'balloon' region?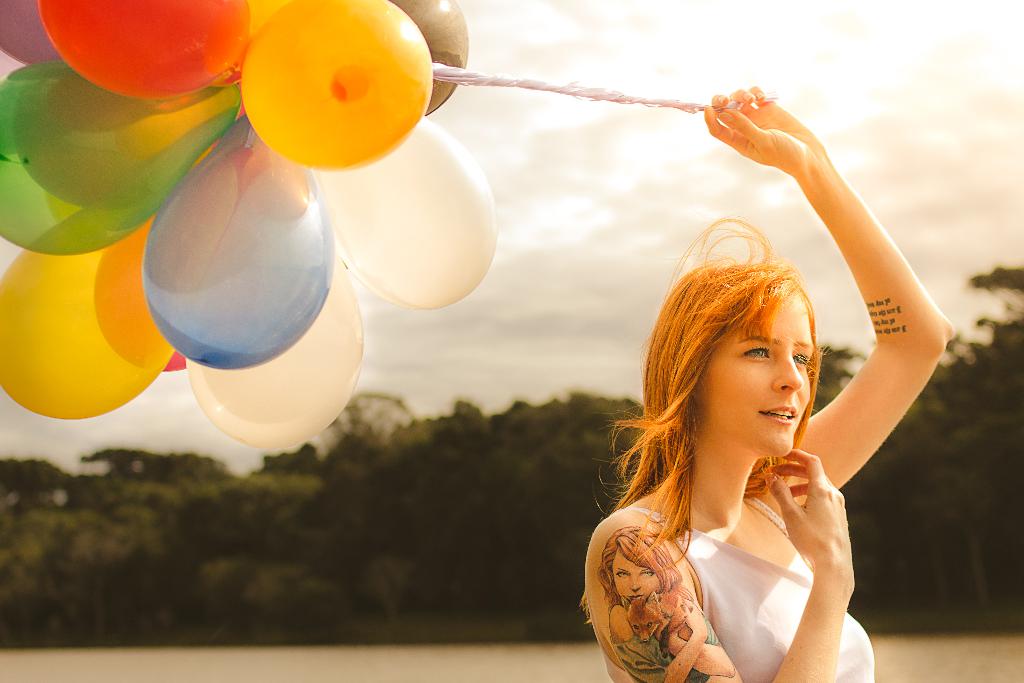
{"left": 146, "top": 114, "right": 333, "bottom": 374}
